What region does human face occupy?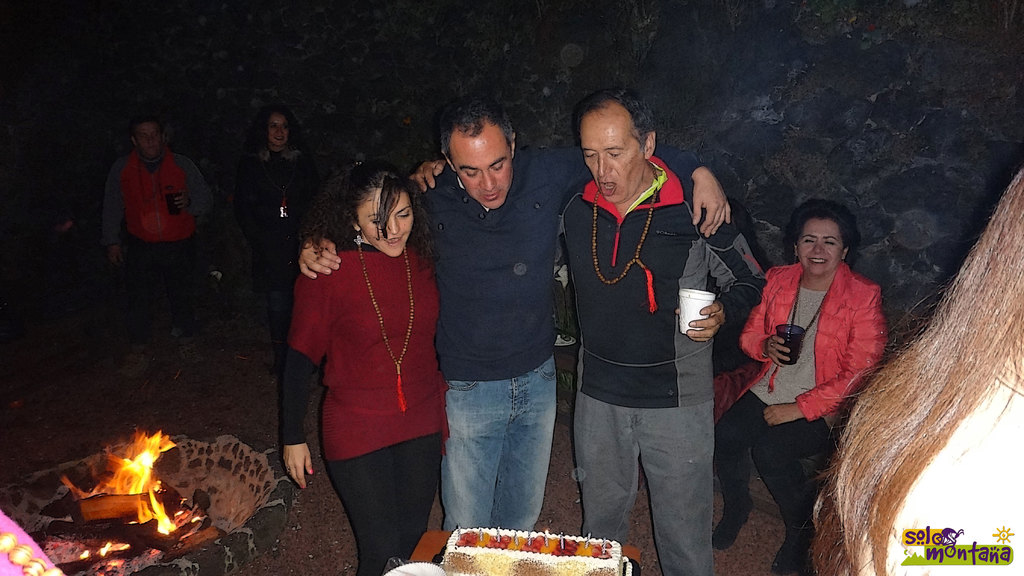
x1=579 y1=119 x2=645 y2=202.
